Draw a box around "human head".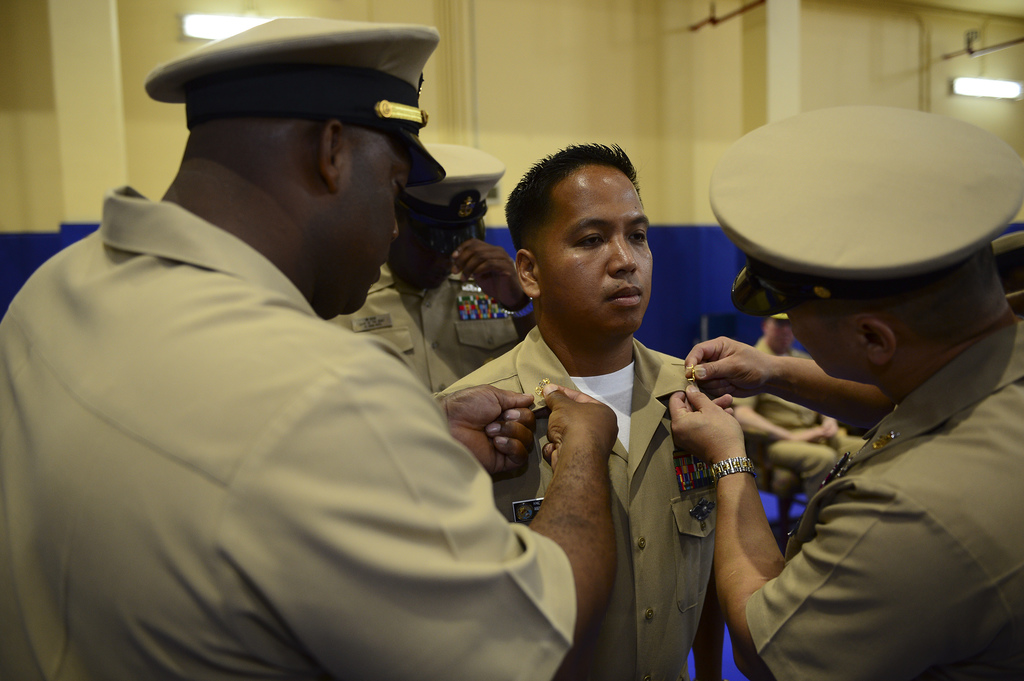
bbox(514, 135, 666, 335).
